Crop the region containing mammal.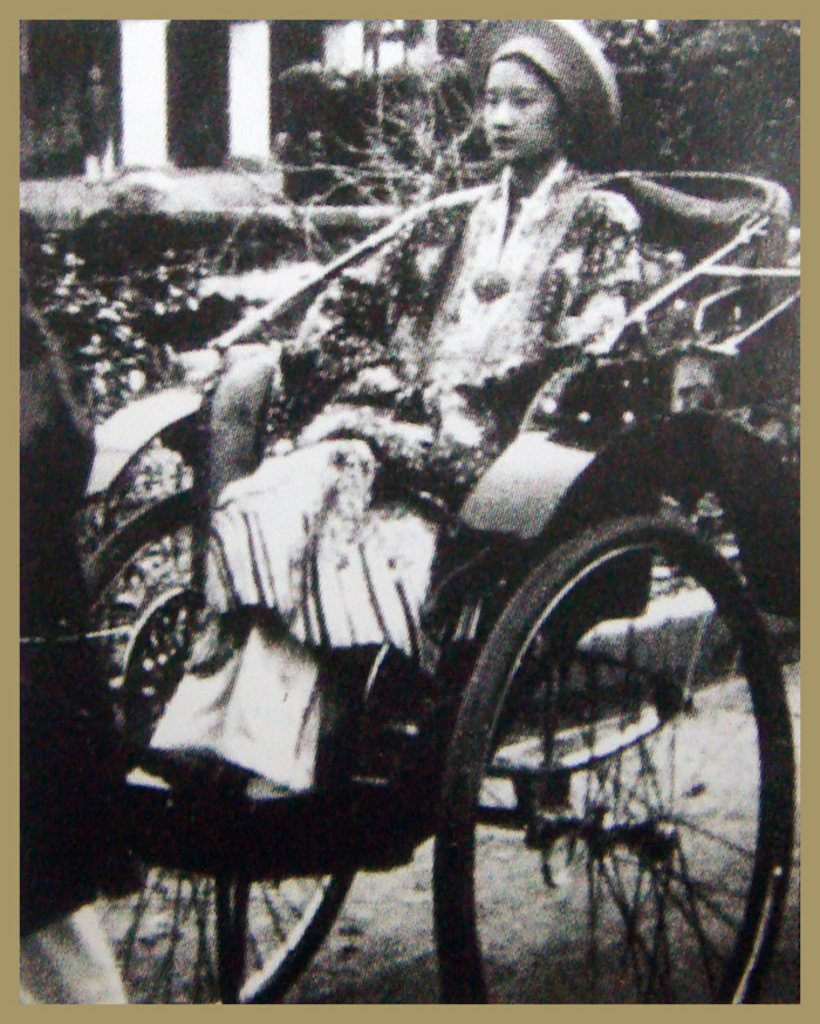
Crop region: 15 272 156 1009.
